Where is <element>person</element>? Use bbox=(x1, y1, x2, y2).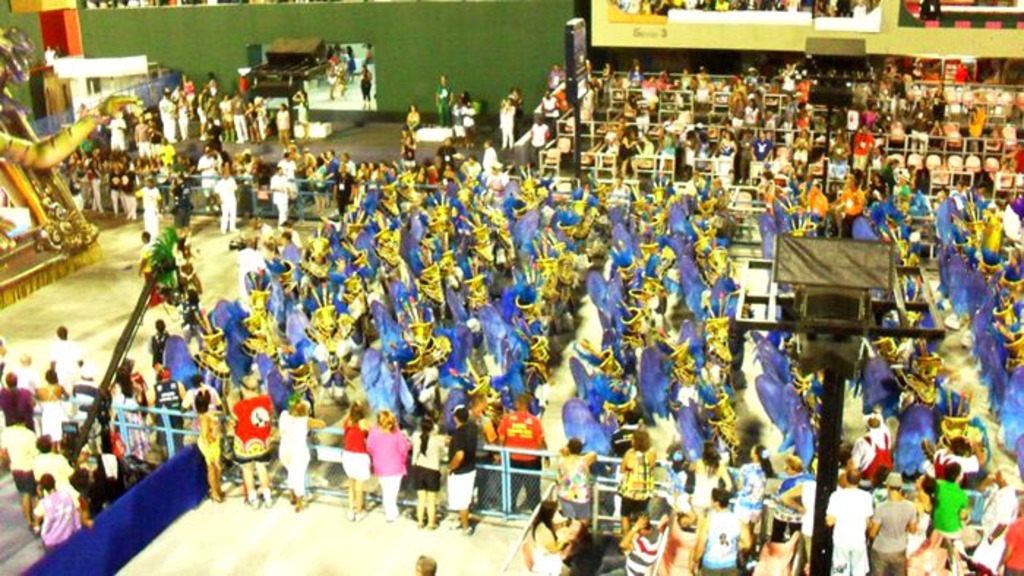
bbox=(551, 433, 598, 525).
